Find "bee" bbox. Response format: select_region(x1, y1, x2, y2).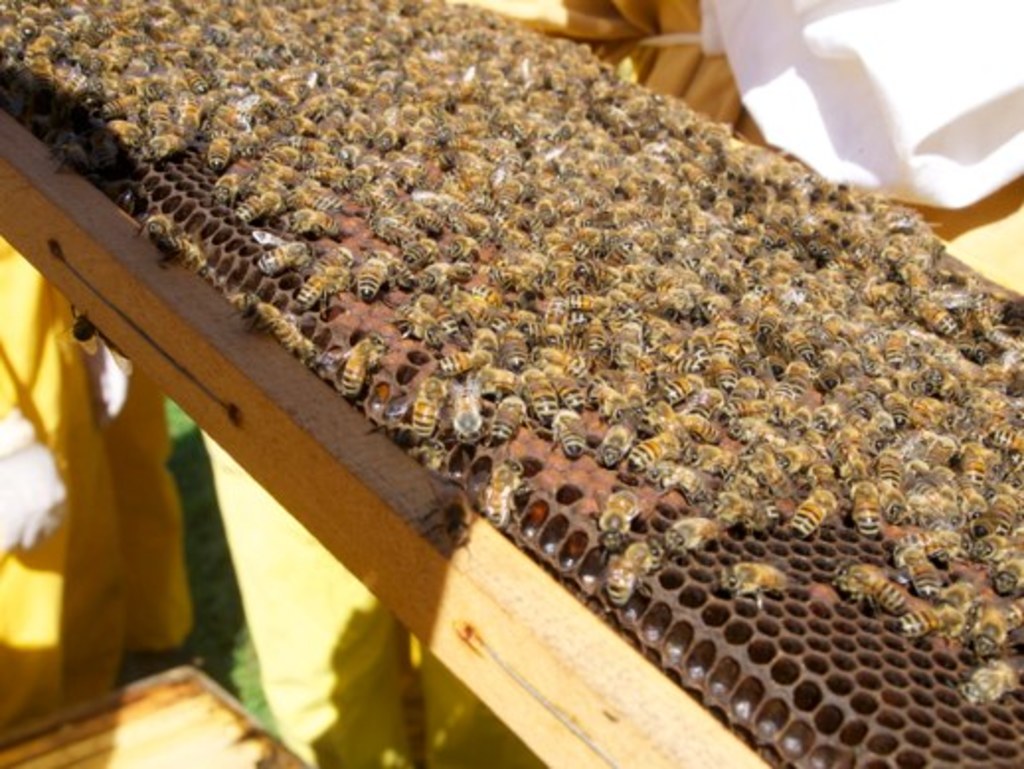
select_region(595, 484, 644, 548).
